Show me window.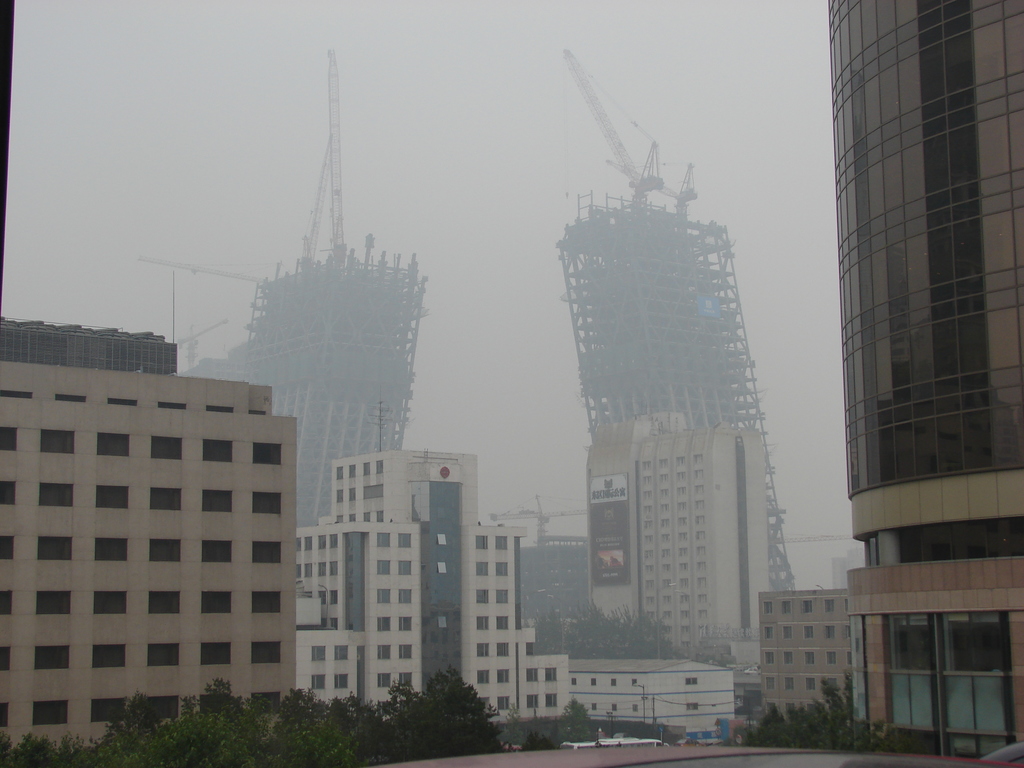
window is here: 824,598,833,613.
